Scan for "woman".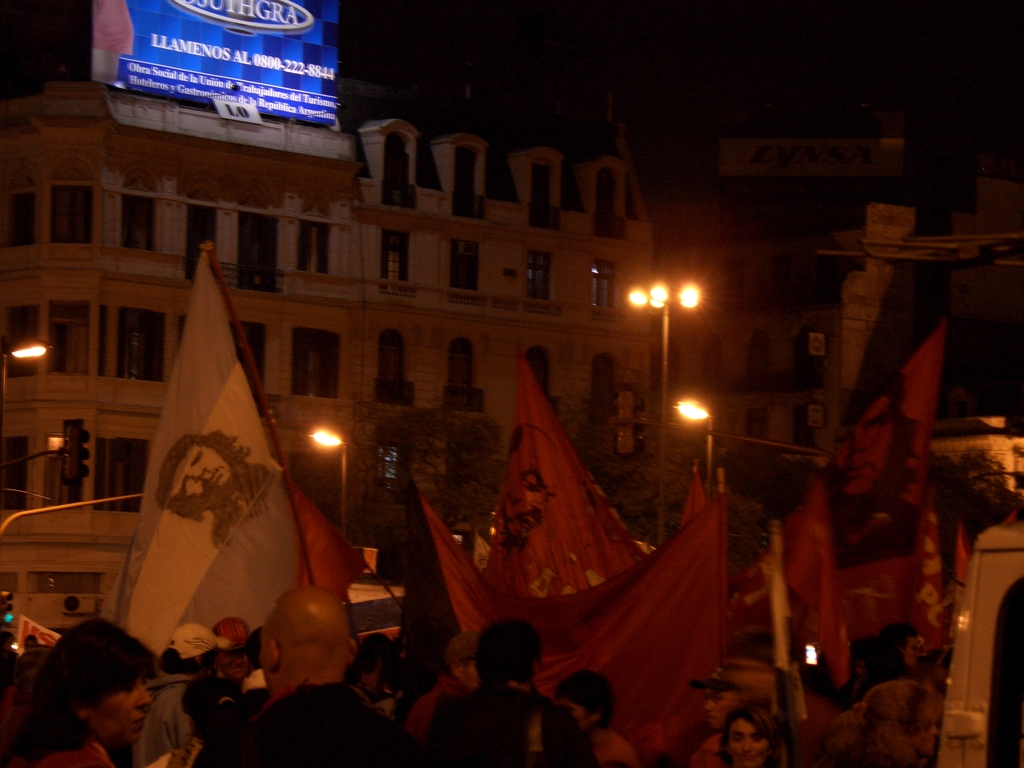
Scan result: BBox(817, 678, 947, 767).
